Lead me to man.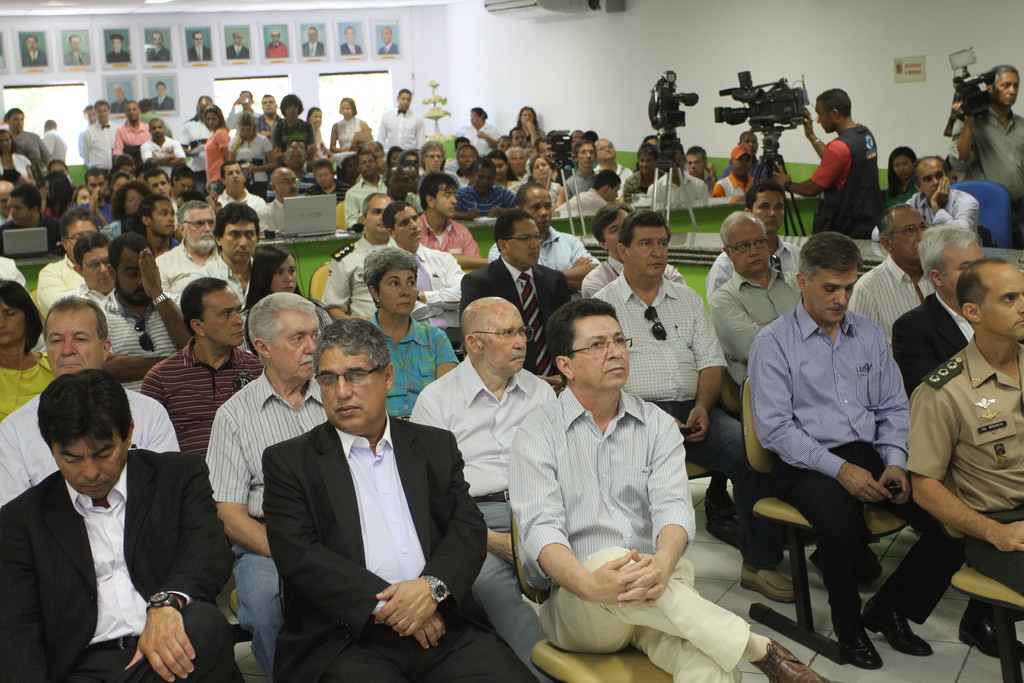
Lead to {"x1": 378, "y1": 26, "x2": 395, "y2": 54}.
